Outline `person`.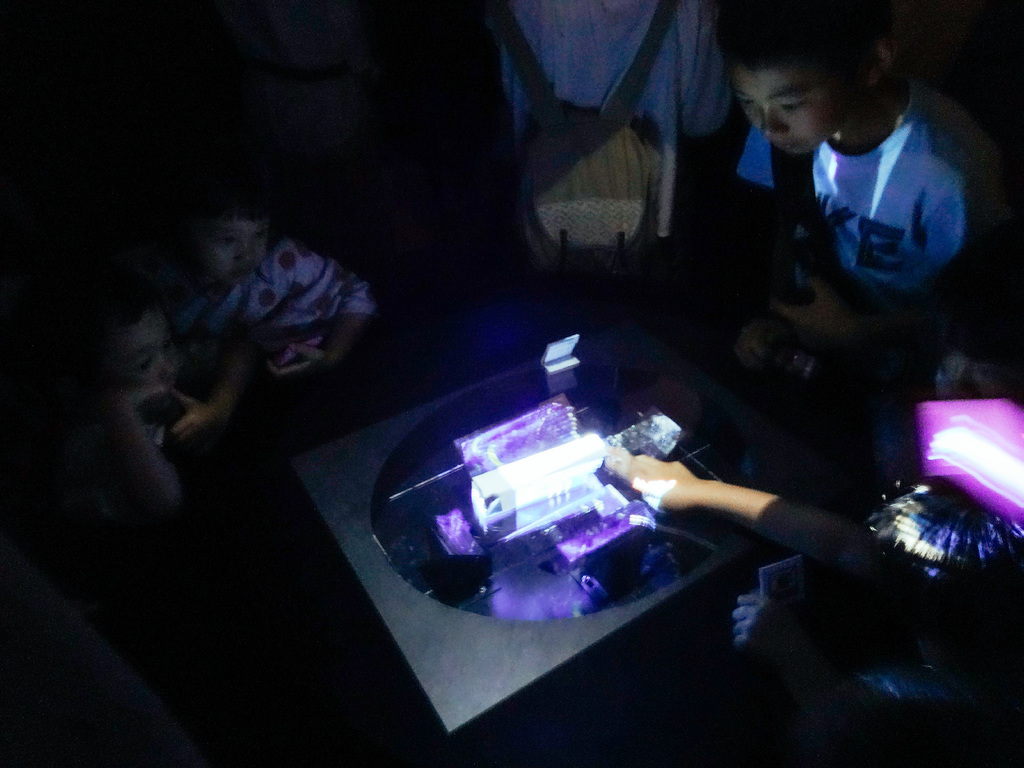
Outline: 63 260 245 529.
